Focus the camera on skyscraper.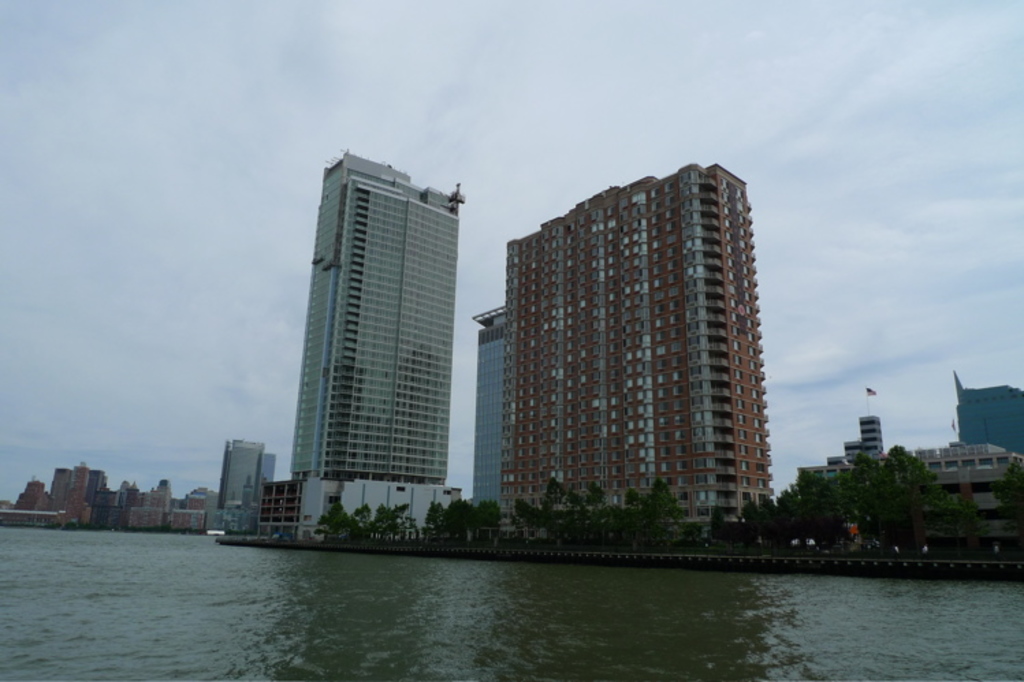
Focus region: region(465, 301, 507, 506).
